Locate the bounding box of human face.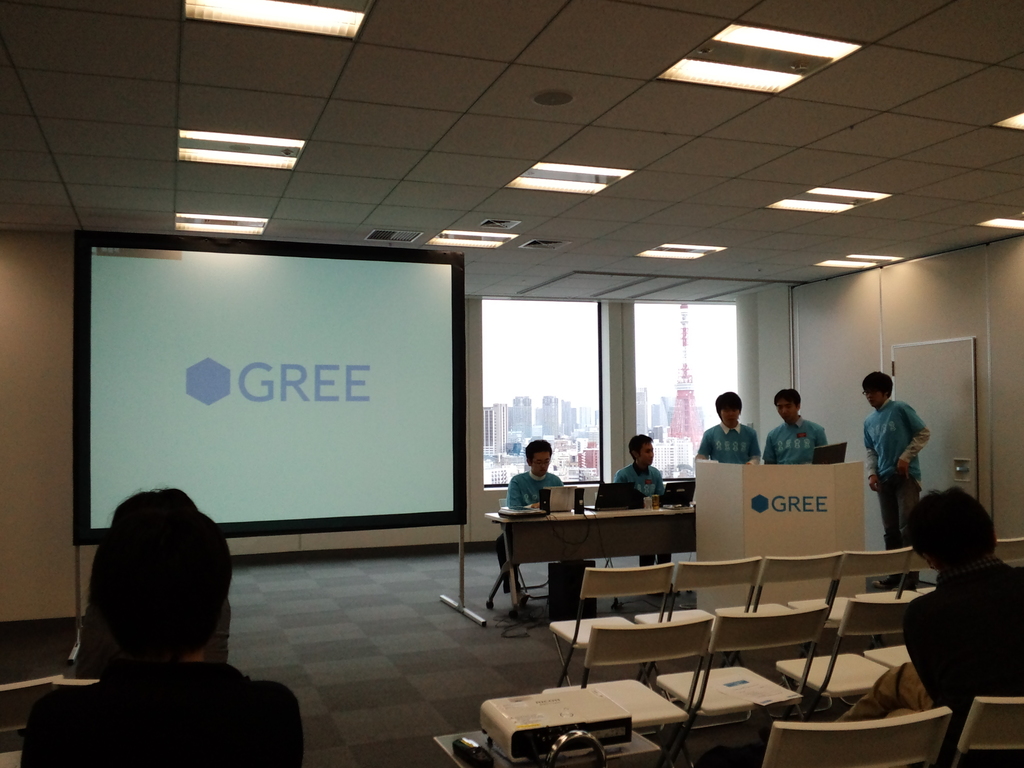
Bounding box: (left=774, top=399, right=797, bottom=424).
